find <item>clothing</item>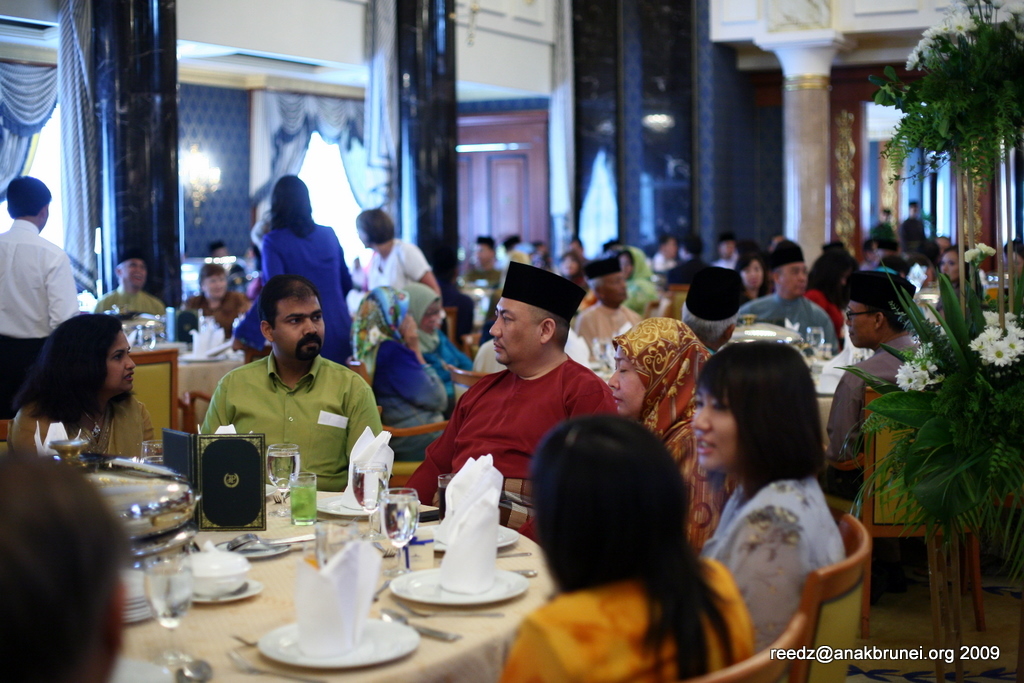
bbox=(230, 212, 358, 355)
